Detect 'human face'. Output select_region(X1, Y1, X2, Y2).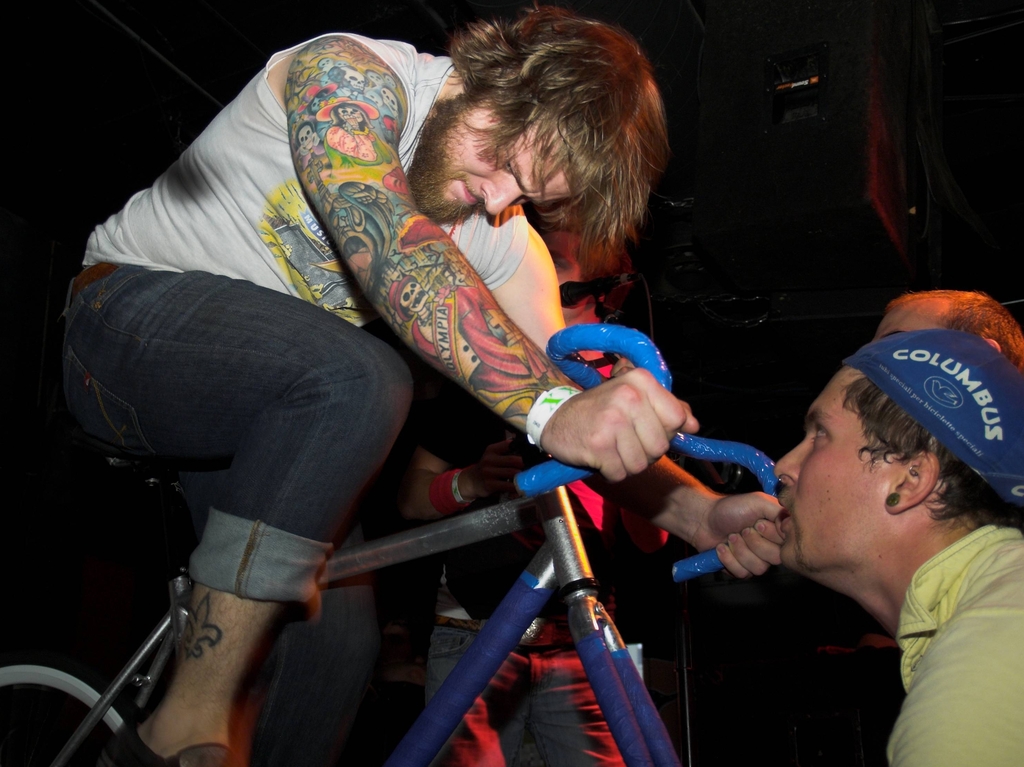
select_region(434, 92, 574, 218).
